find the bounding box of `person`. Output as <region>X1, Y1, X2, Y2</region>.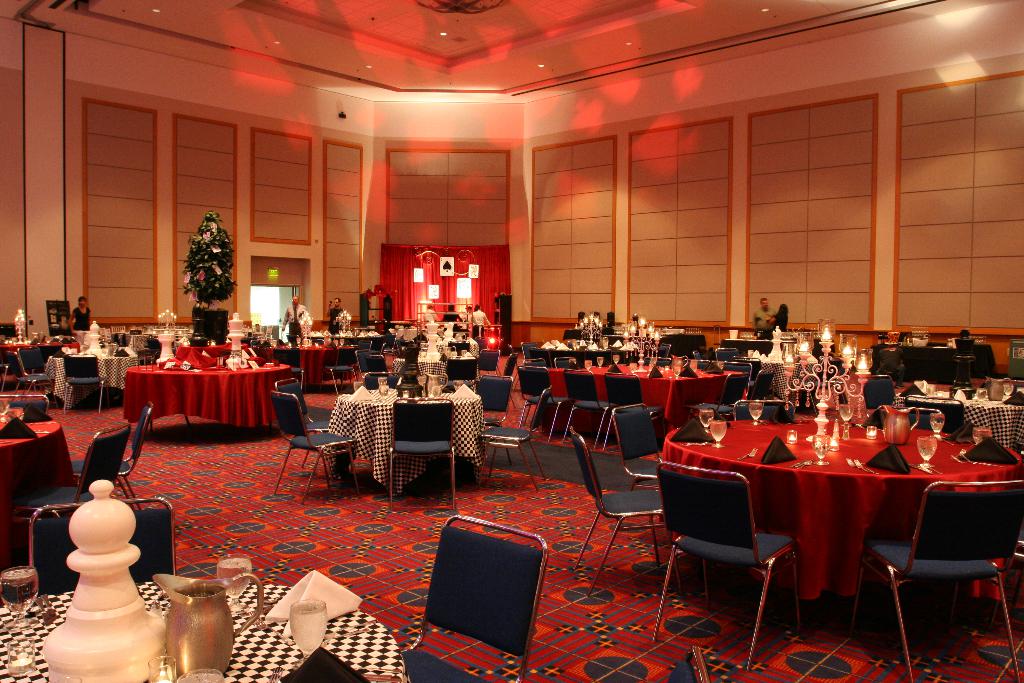
<region>325, 295, 348, 331</region>.
